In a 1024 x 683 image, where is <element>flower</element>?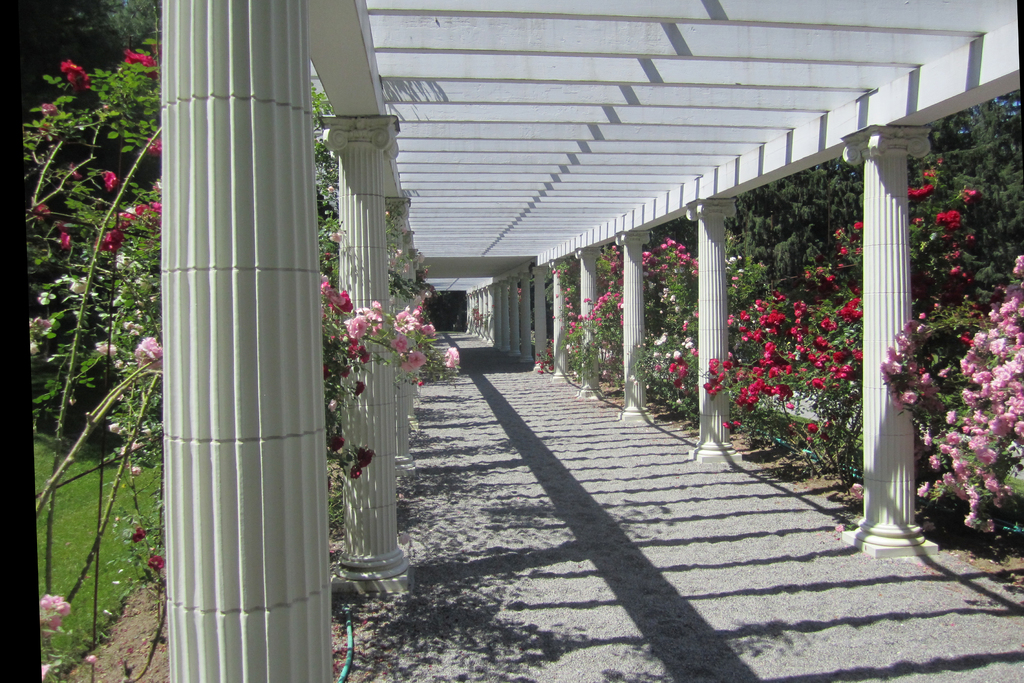
locate(939, 211, 963, 227).
